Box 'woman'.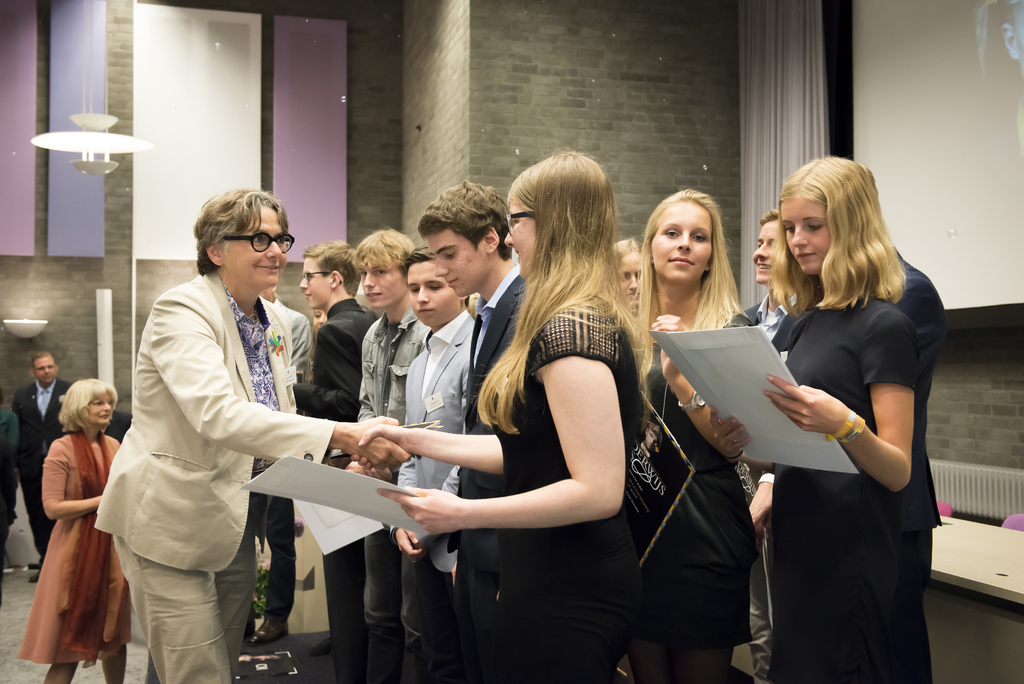
bbox=[624, 179, 756, 676].
